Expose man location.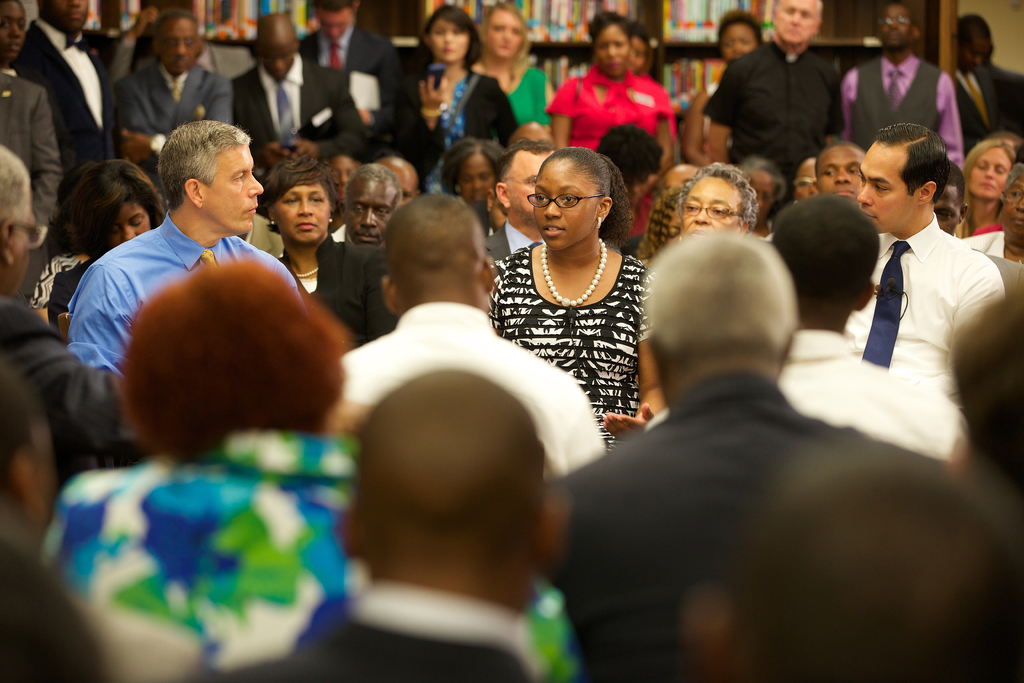
Exposed at {"left": 342, "top": 162, "right": 404, "bottom": 254}.
